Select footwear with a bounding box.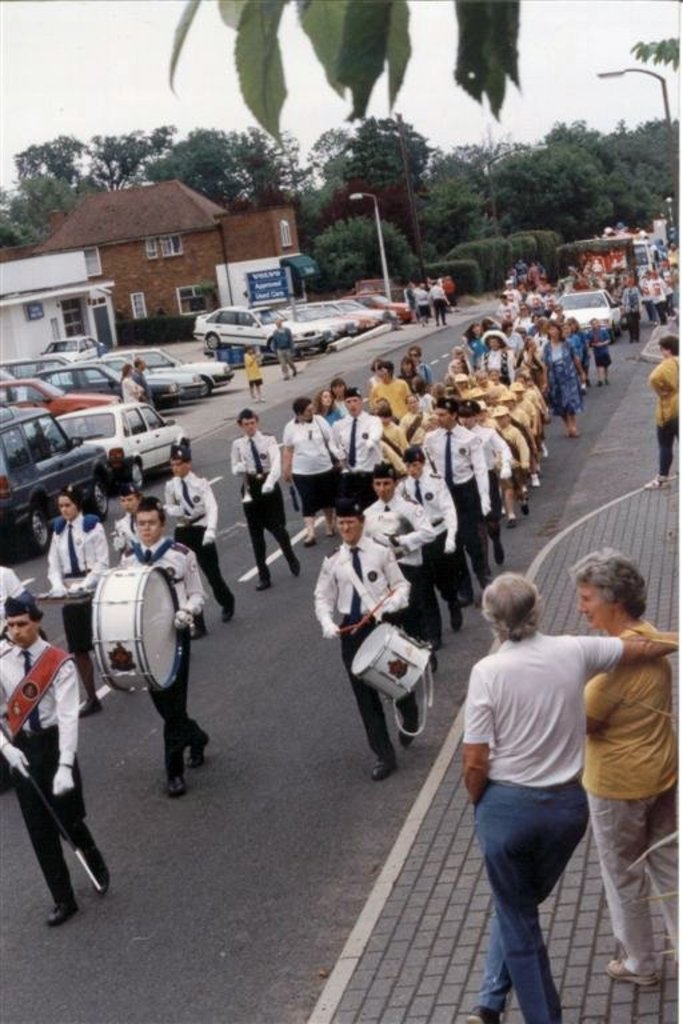
bbox=[451, 601, 460, 631].
